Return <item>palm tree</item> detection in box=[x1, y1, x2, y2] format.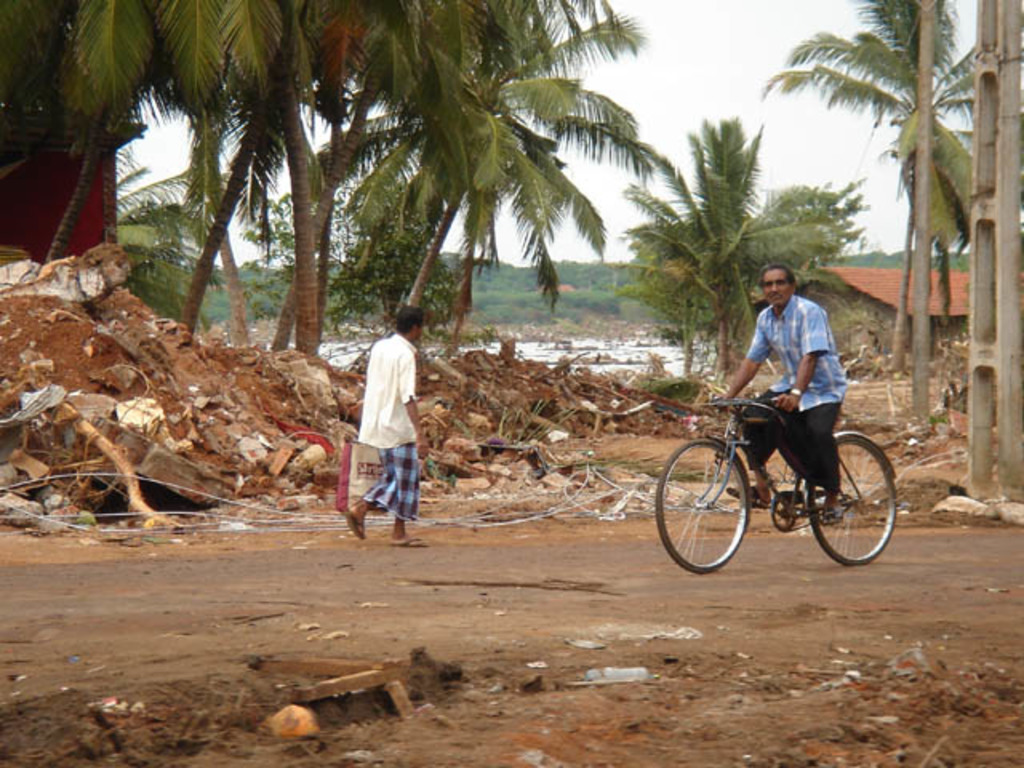
box=[802, 0, 952, 280].
